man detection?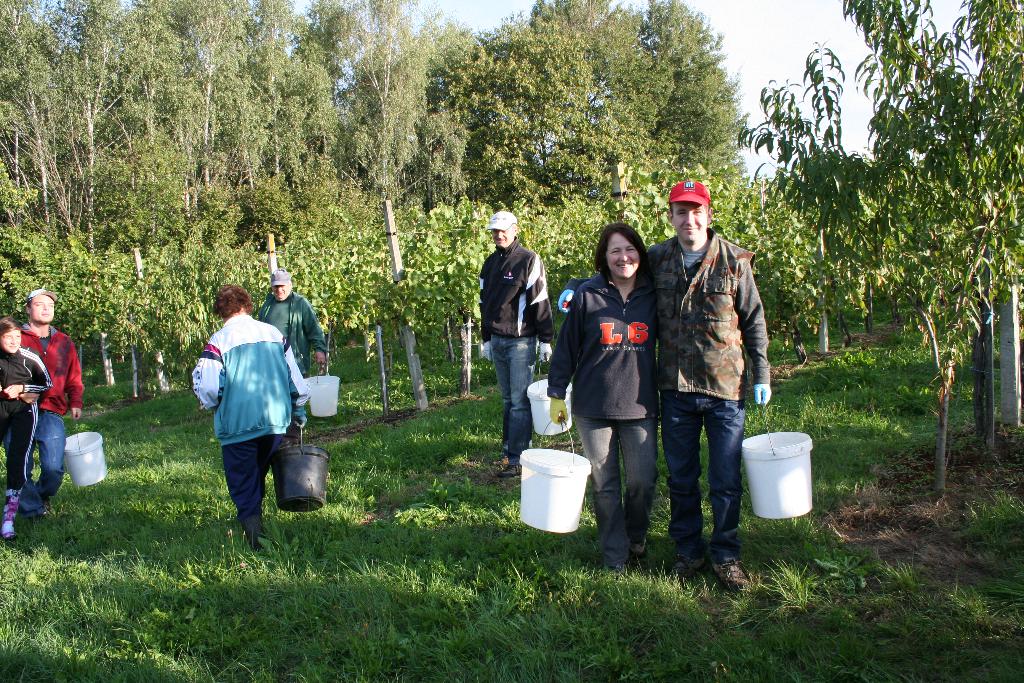
bbox(11, 286, 86, 538)
